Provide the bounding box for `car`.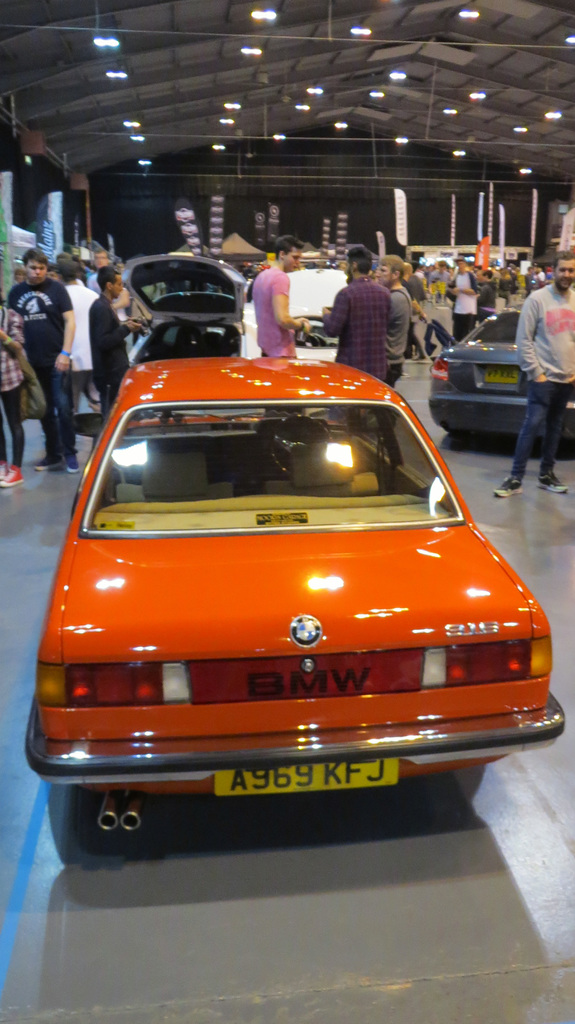
(x1=431, y1=304, x2=574, y2=461).
